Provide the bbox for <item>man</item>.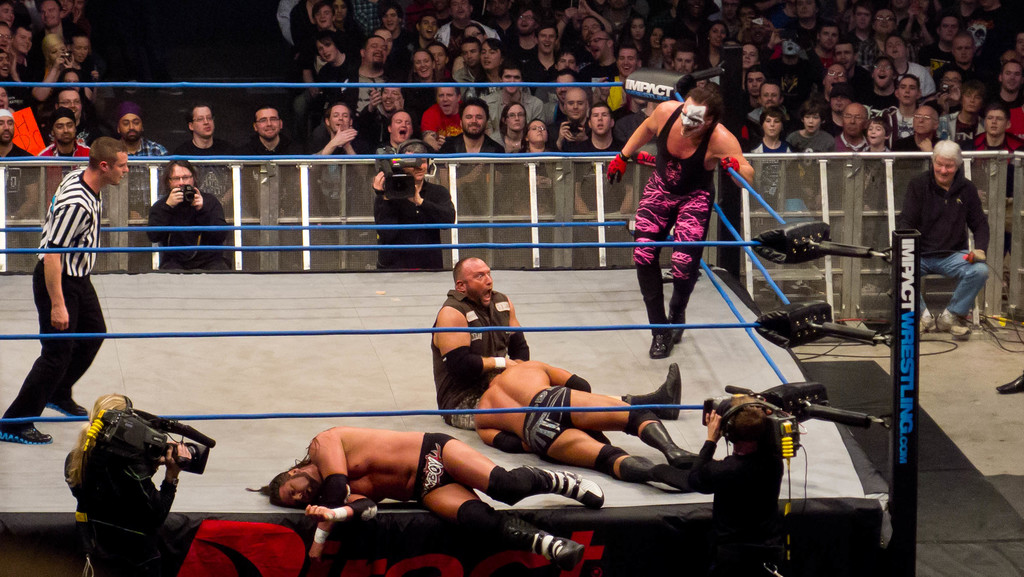
bbox=[611, 84, 755, 354].
